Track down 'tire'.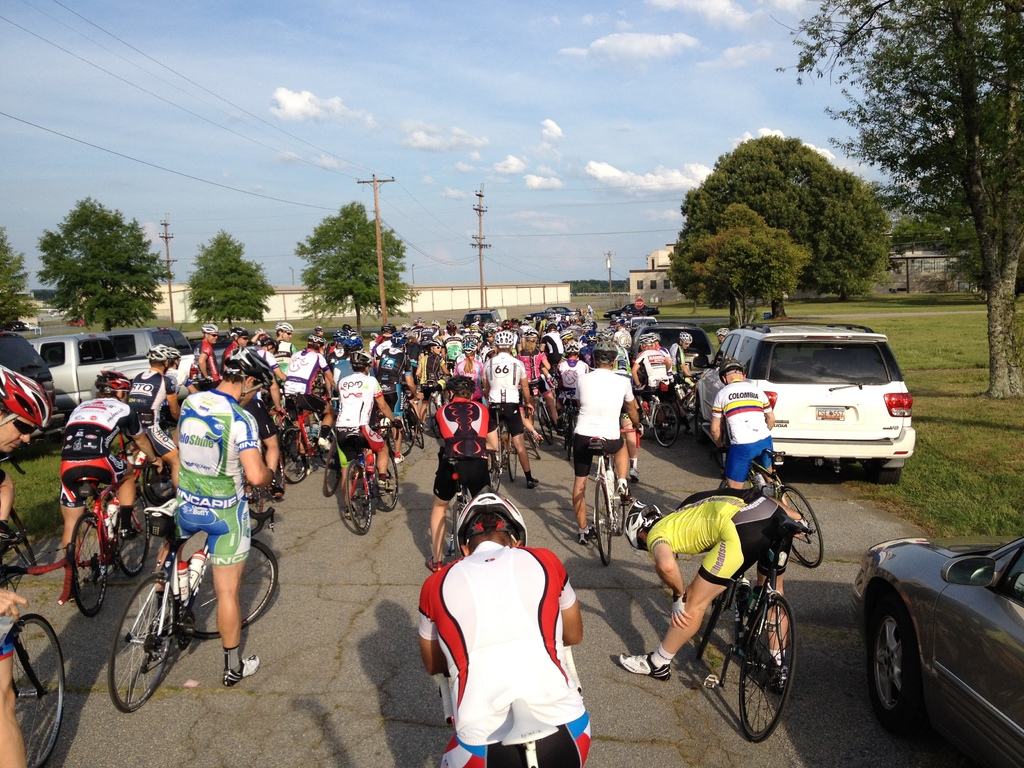
Tracked to 589/472/614/568.
